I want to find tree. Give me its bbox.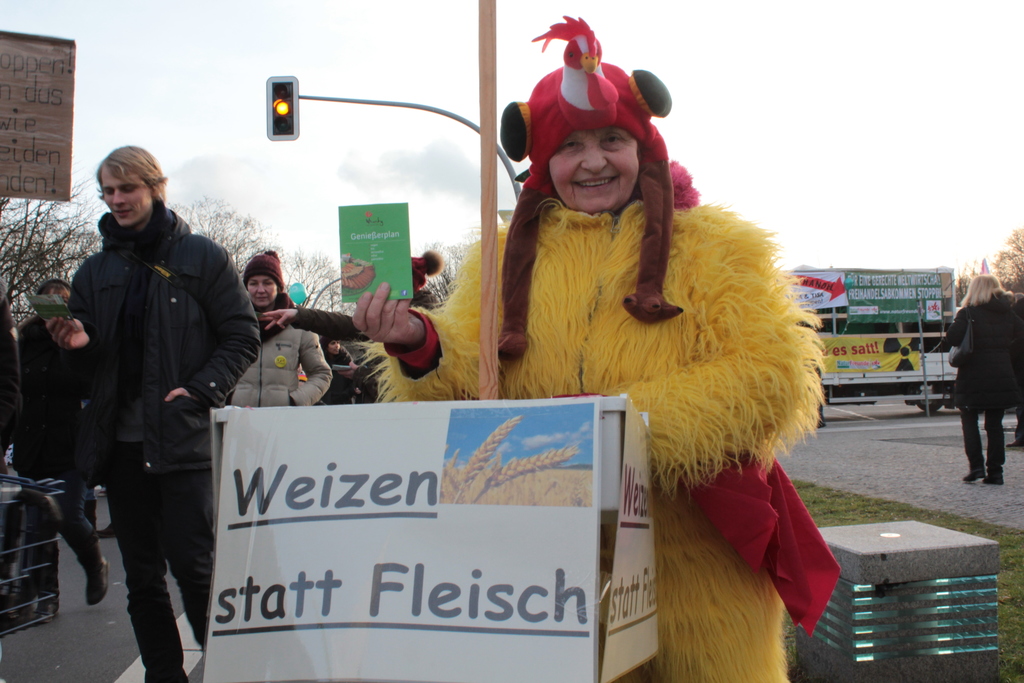
(x1=0, y1=178, x2=97, y2=319).
